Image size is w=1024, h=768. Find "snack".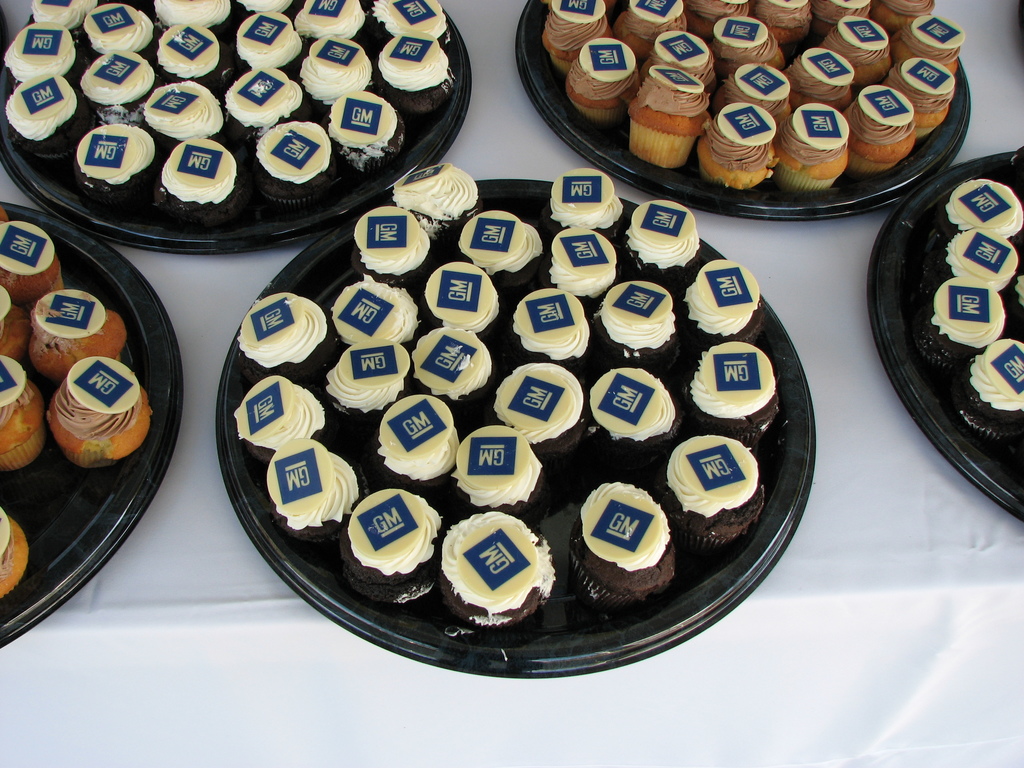
(left=291, top=0, right=370, bottom=36).
